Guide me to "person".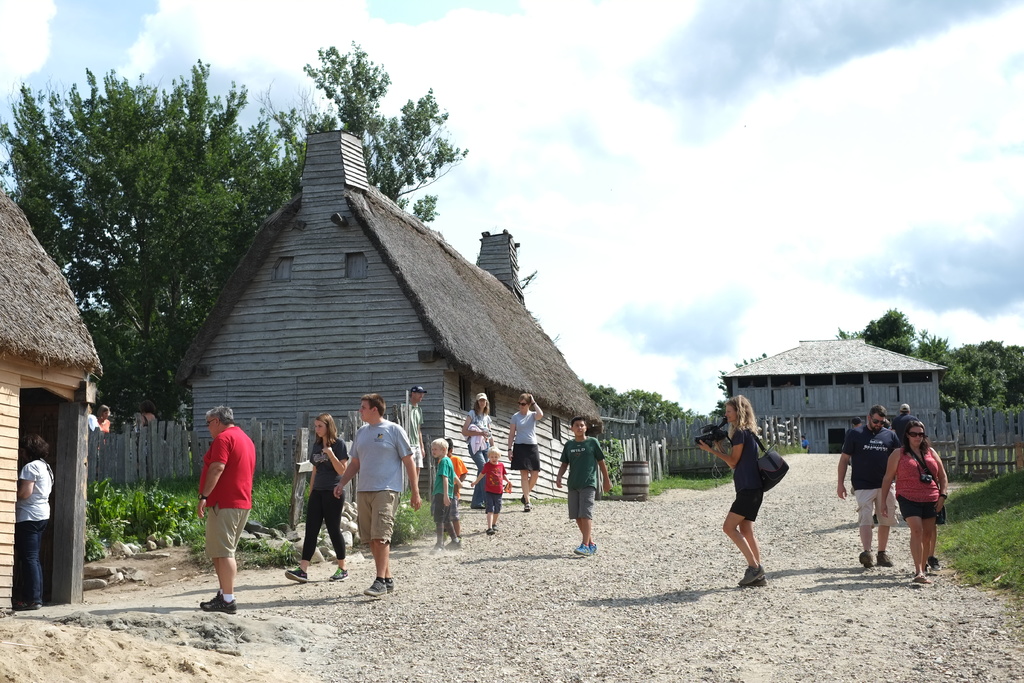
Guidance: box(198, 406, 255, 607).
